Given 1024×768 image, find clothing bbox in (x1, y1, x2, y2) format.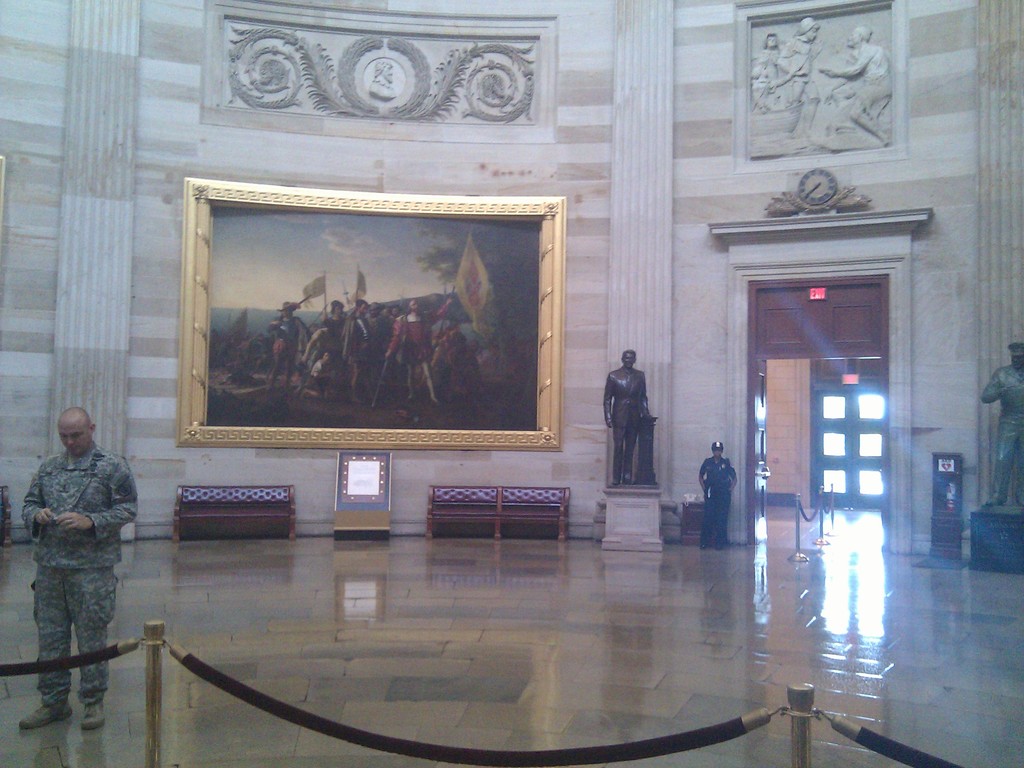
(705, 458, 735, 547).
